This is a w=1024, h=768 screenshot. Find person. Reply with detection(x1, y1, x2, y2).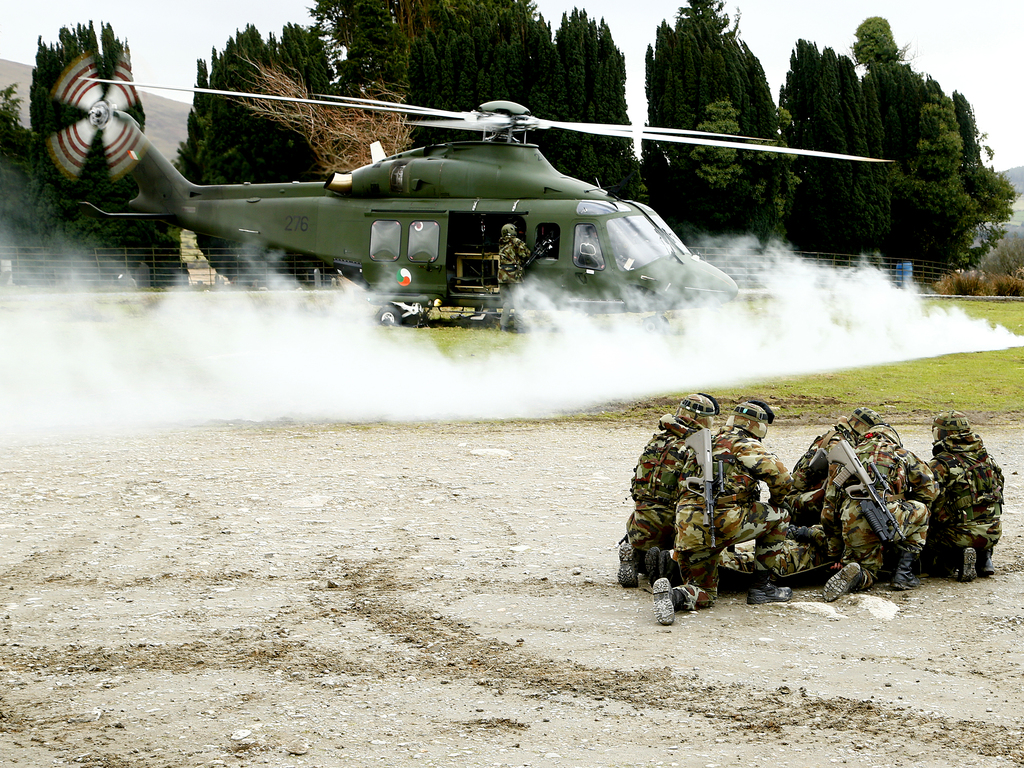
detection(497, 224, 529, 328).
